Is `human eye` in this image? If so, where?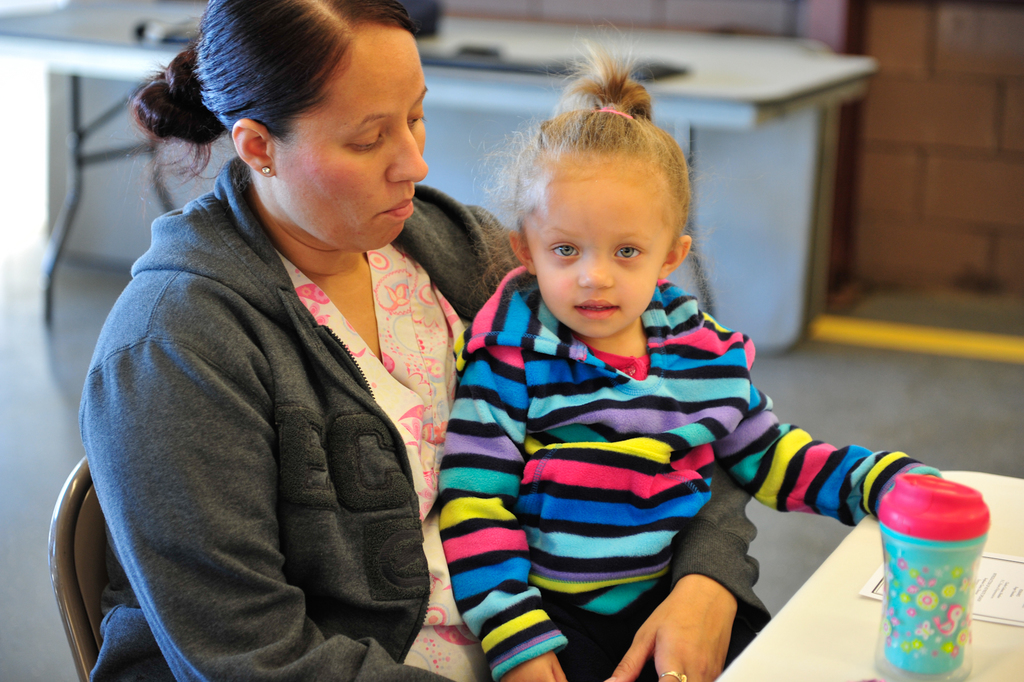
Yes, at 345 124 383 154.
